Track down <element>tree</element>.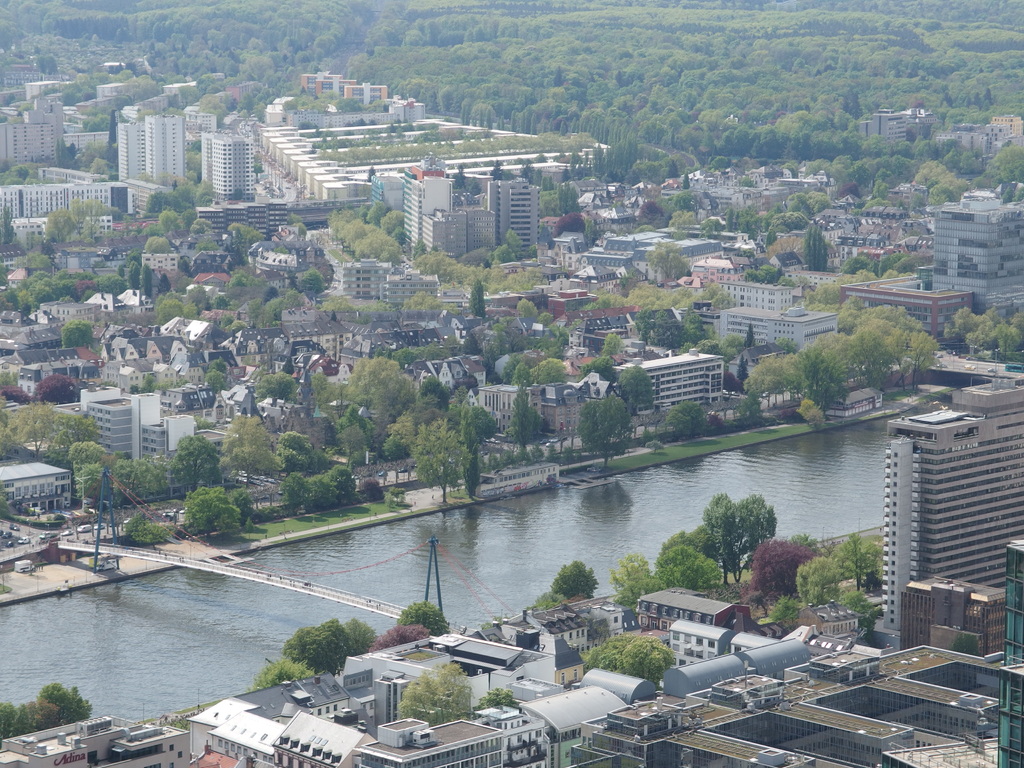
Tracked to [left=570, top=397, right=630, bottom=481].
